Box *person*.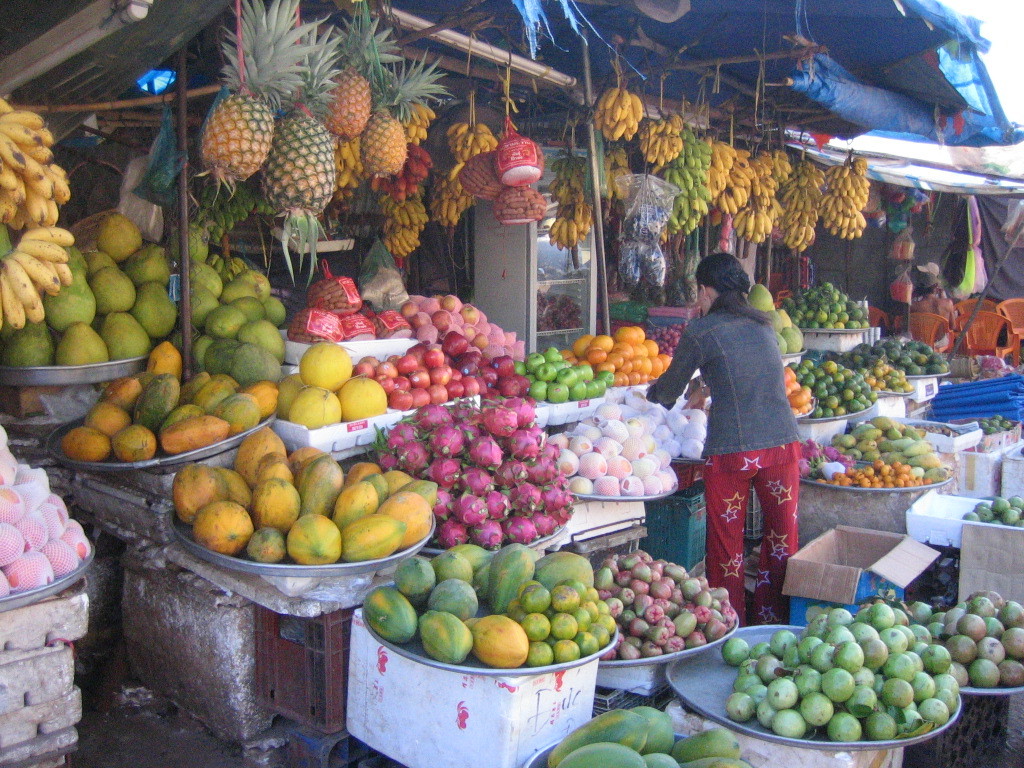
641 251 801 628.
